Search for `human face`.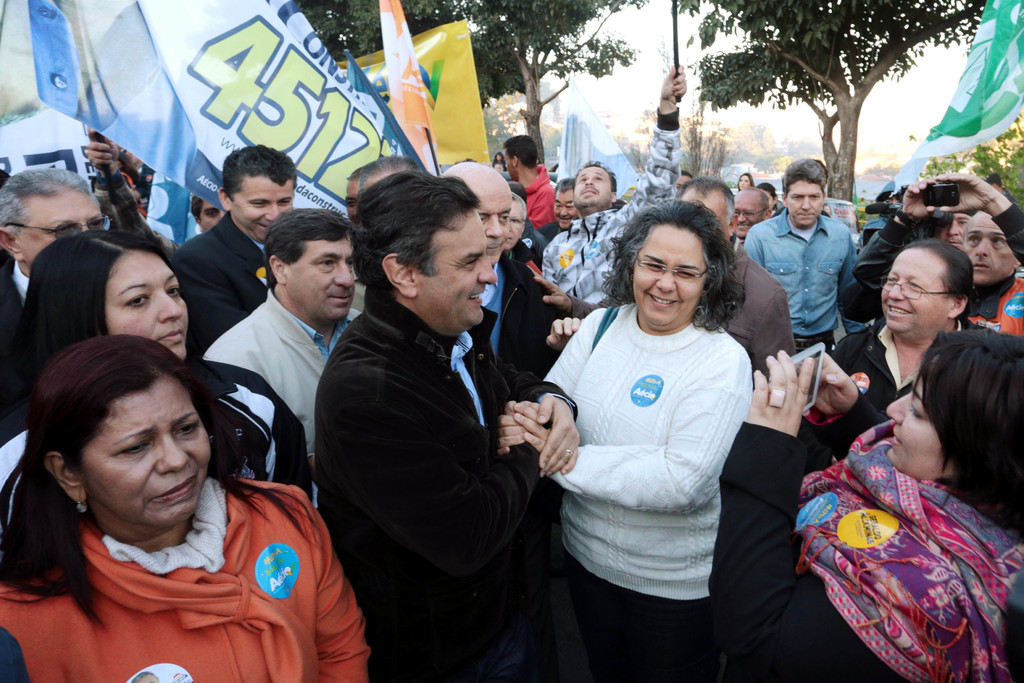
Found at [961, 210, 1016, 284].
